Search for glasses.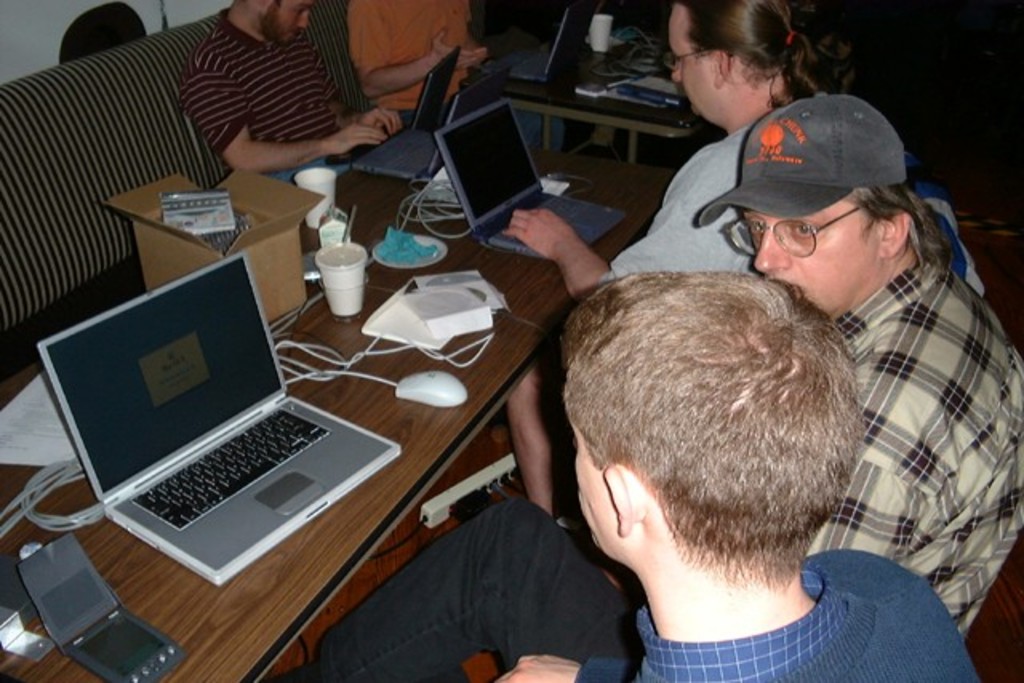
Found at (736,203,877,259).
